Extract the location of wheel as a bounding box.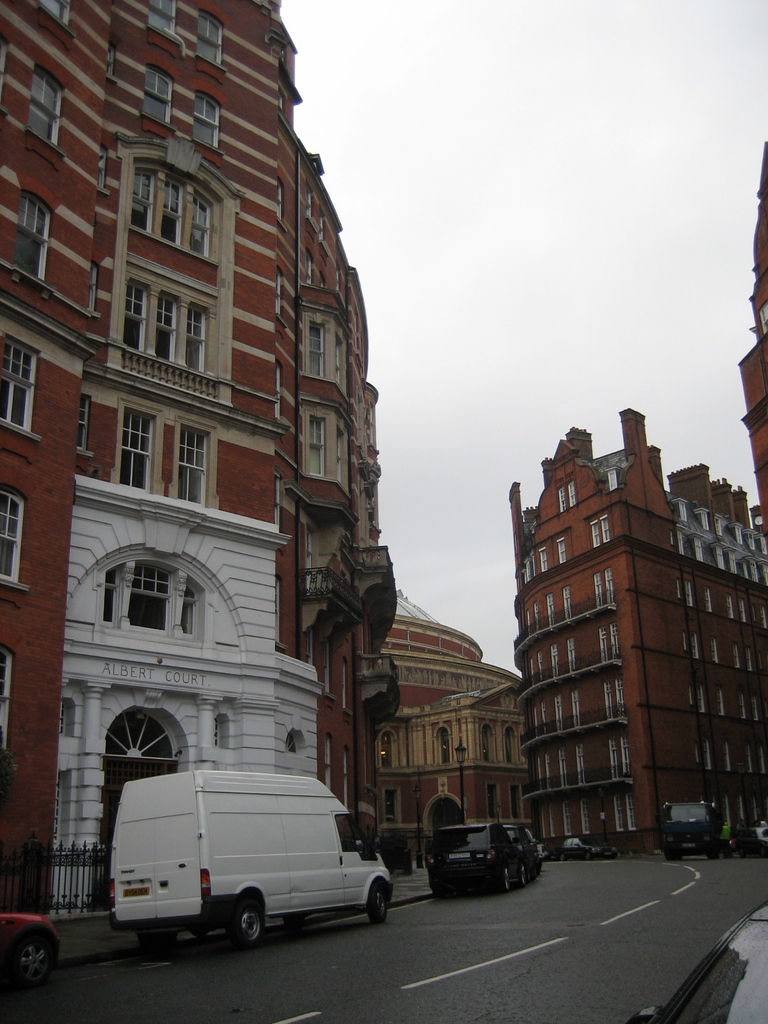
region(137, 931, 179, 957).
